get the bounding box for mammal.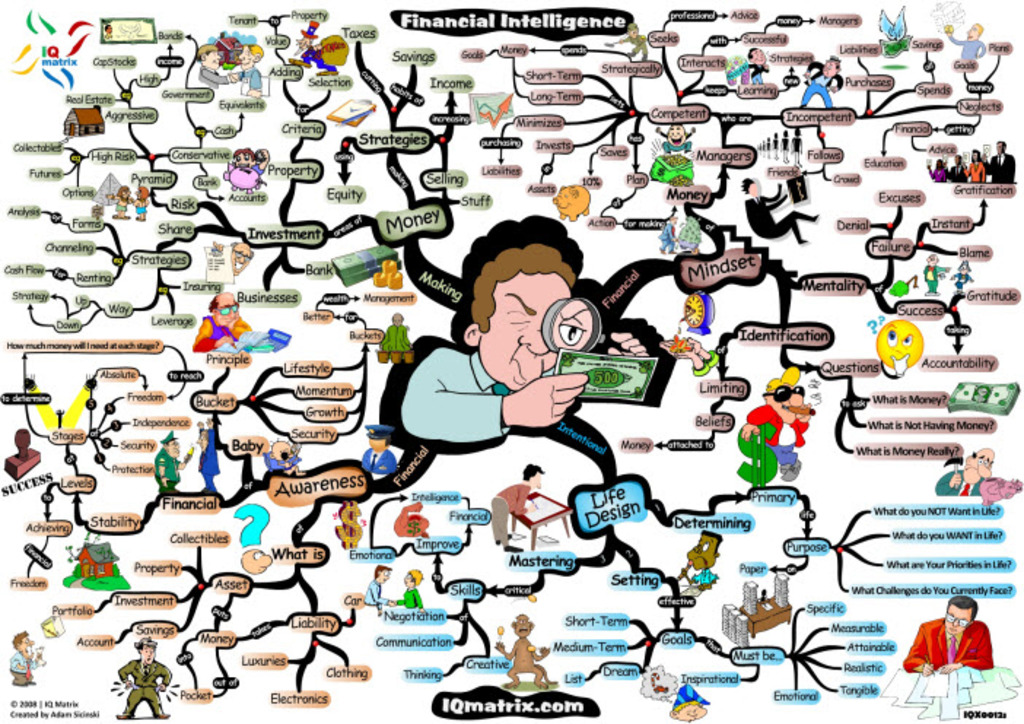
rect(213, 241, 252, 276).
